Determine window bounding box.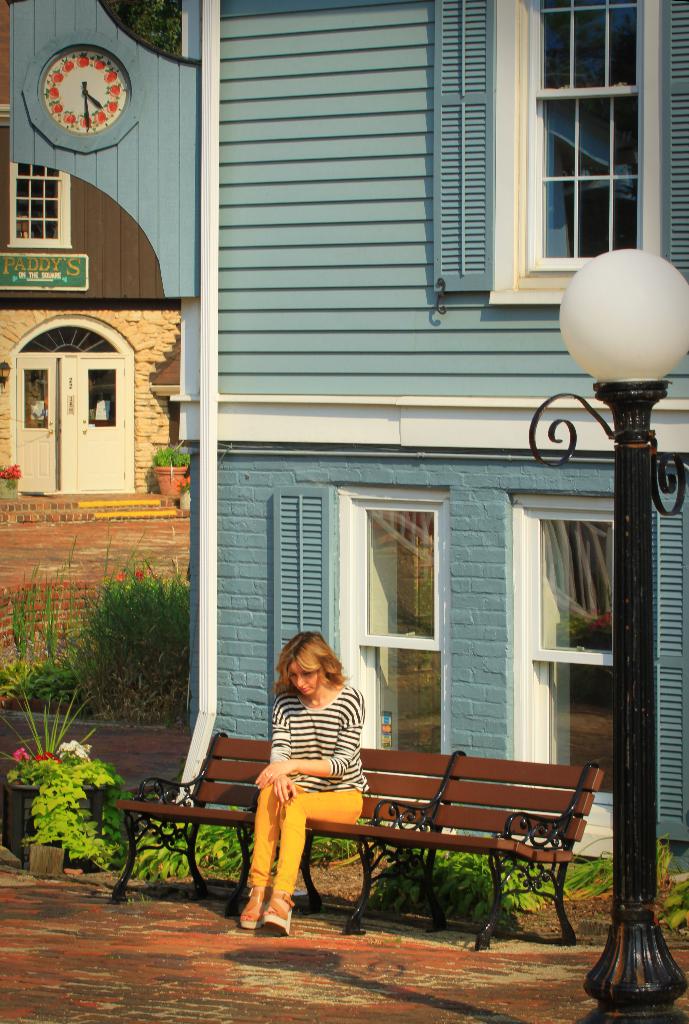
Determined: (23, 369, 49, 430).
